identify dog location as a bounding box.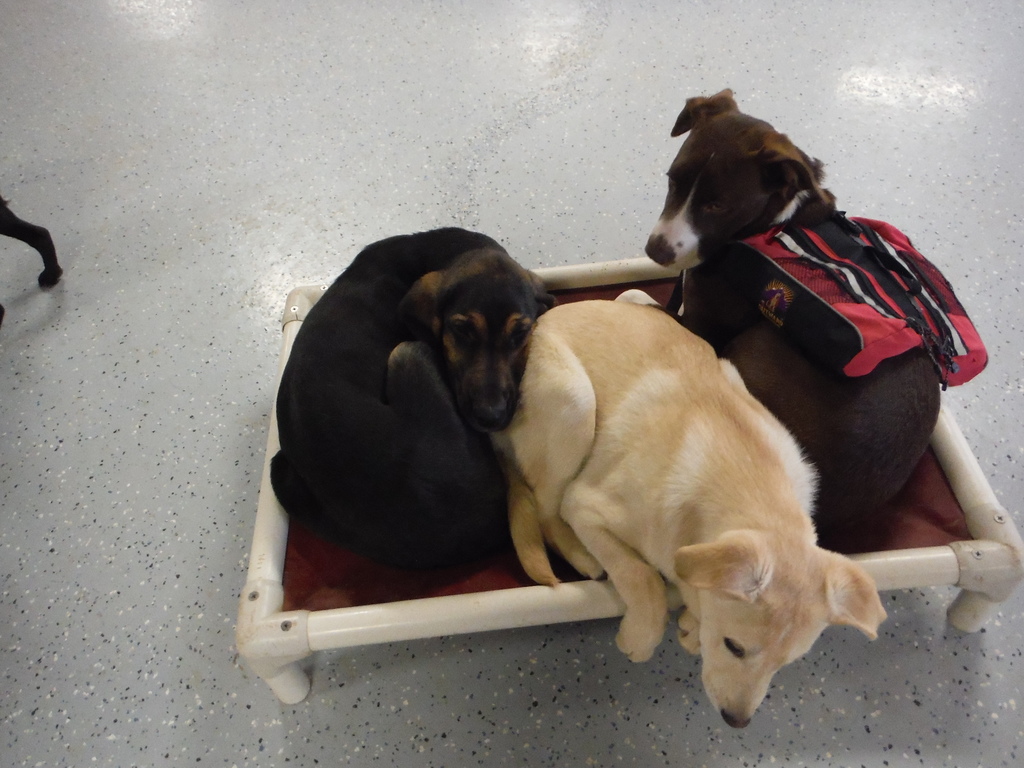
[262,225,559,593].
